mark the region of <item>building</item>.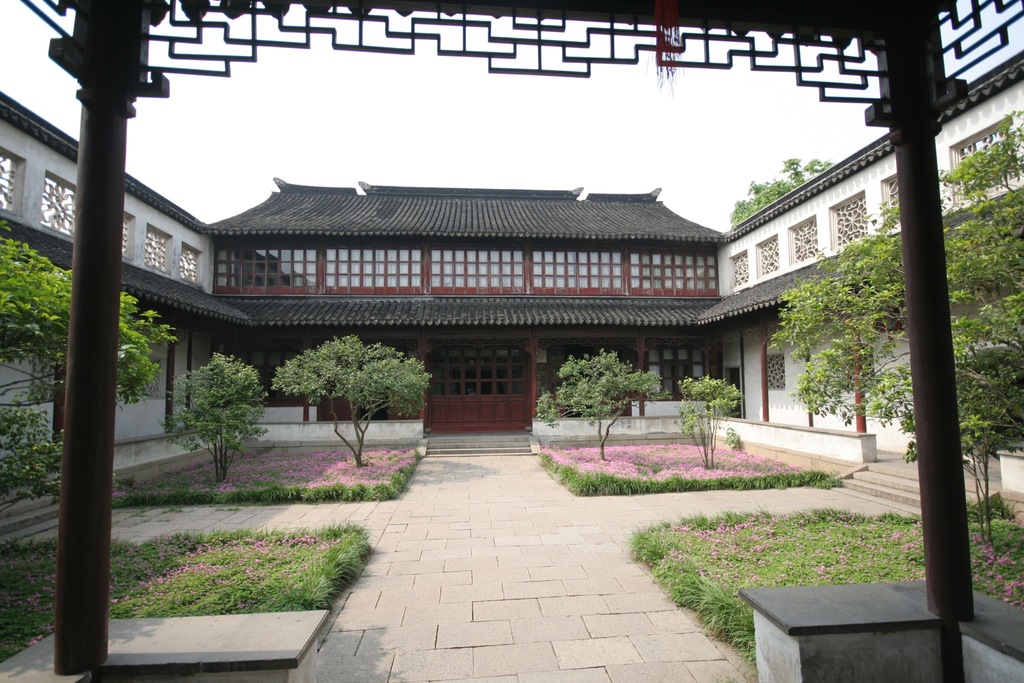
Region: select_region(0, 76, 226, 516).
